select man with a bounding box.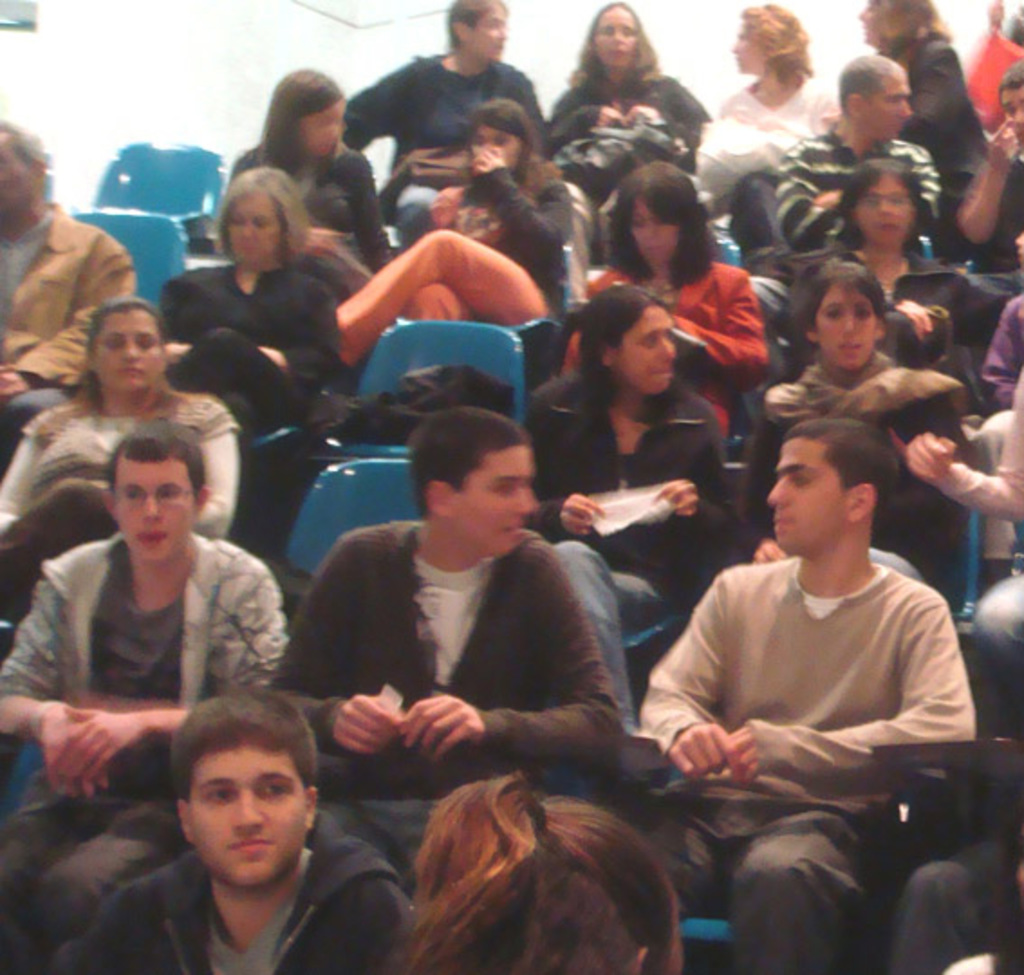
<region>273, 403, 627, 859</region>.
